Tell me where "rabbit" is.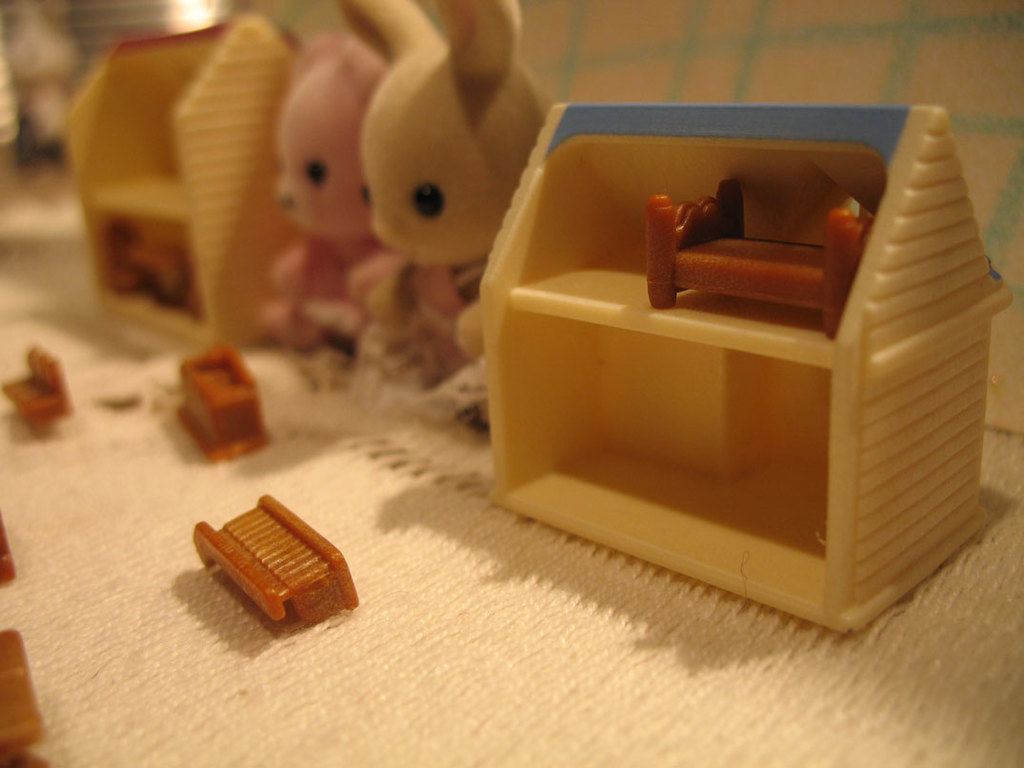
"rabbit" is at x1=336, y1=0, x2=555, y2=432.
